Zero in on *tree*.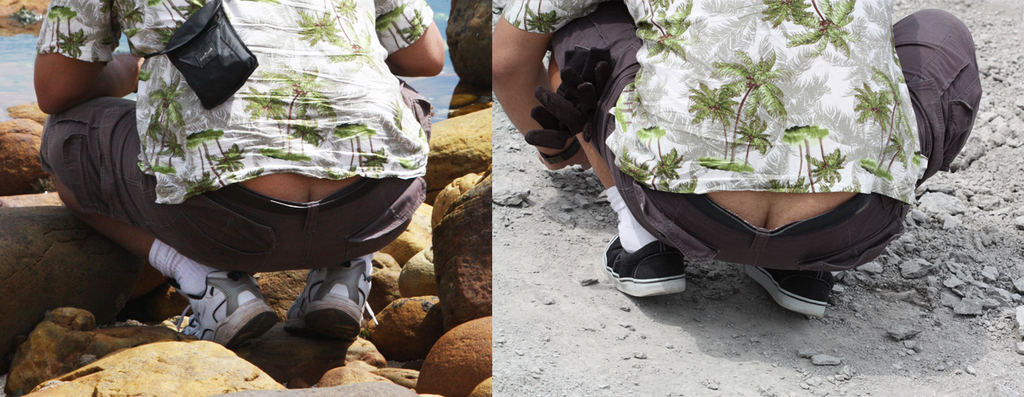
Zeroed in: pyautogui.locateOnScreen(333, 122, 366, 170).
